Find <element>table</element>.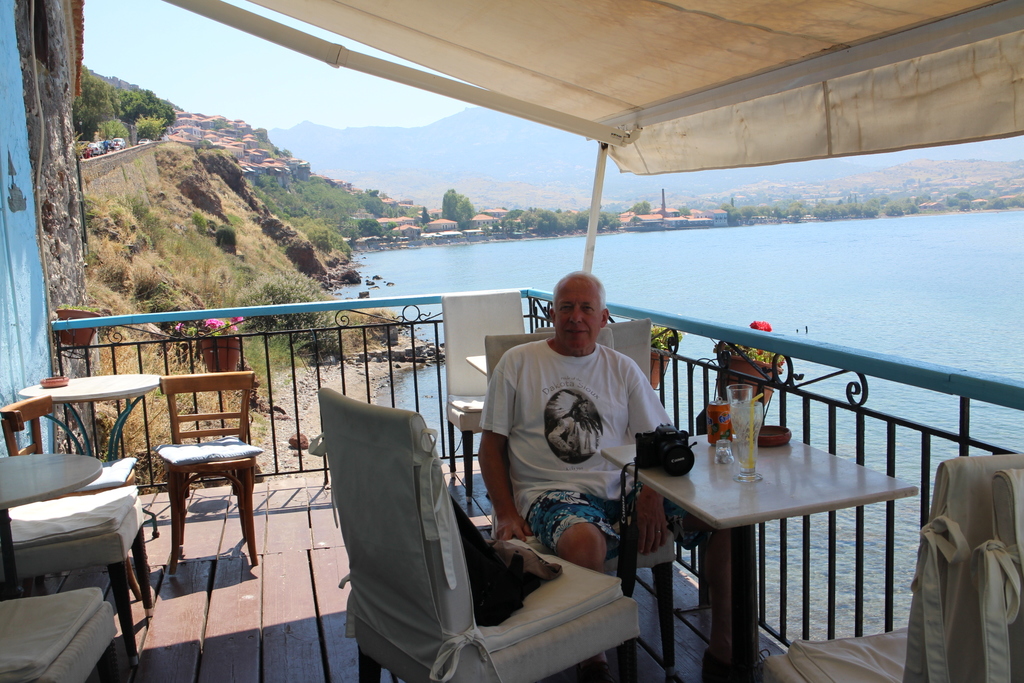
{"x1": 623, "y1": 420, "x2": 920, "y2": 669}.
